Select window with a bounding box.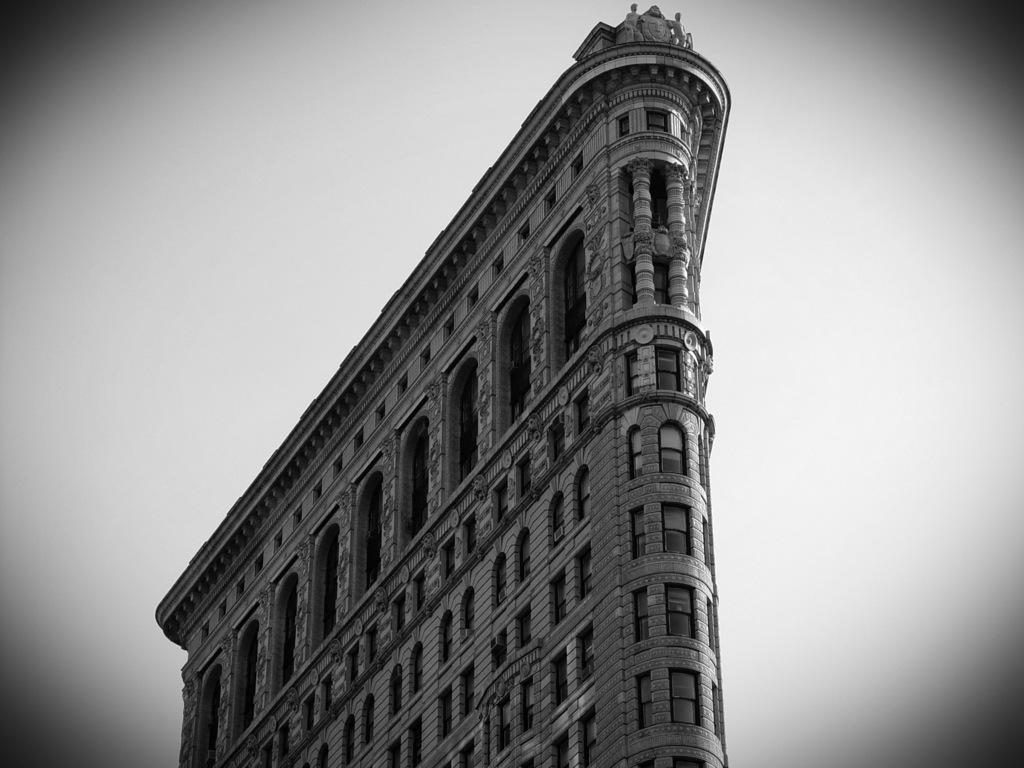
BBox(255, 554, 266, 576).
